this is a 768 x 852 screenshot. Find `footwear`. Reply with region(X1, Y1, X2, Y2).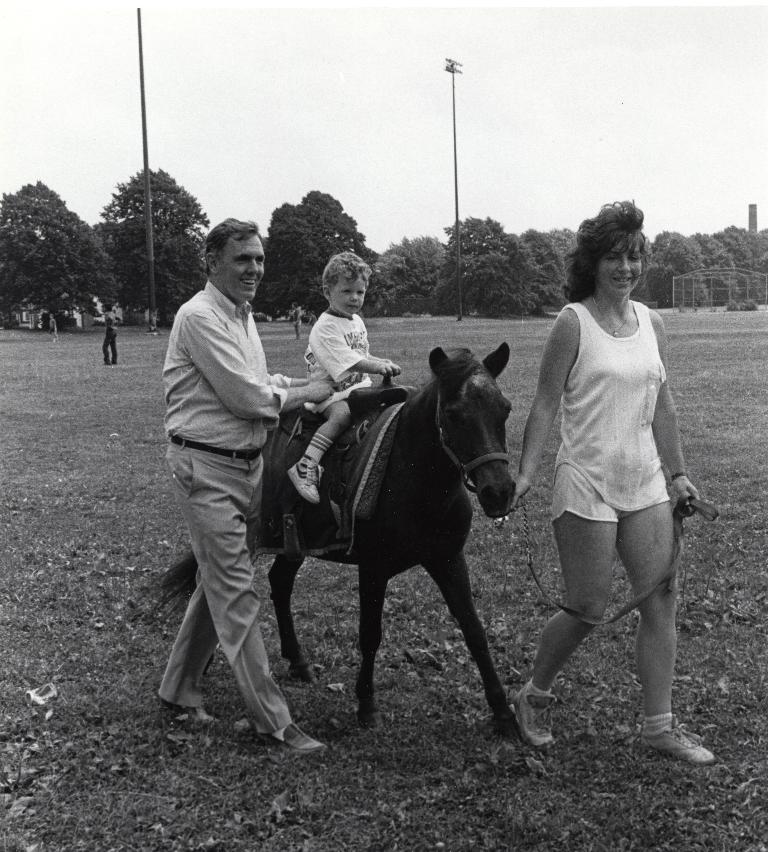
region(164, 699, 221, 721).
